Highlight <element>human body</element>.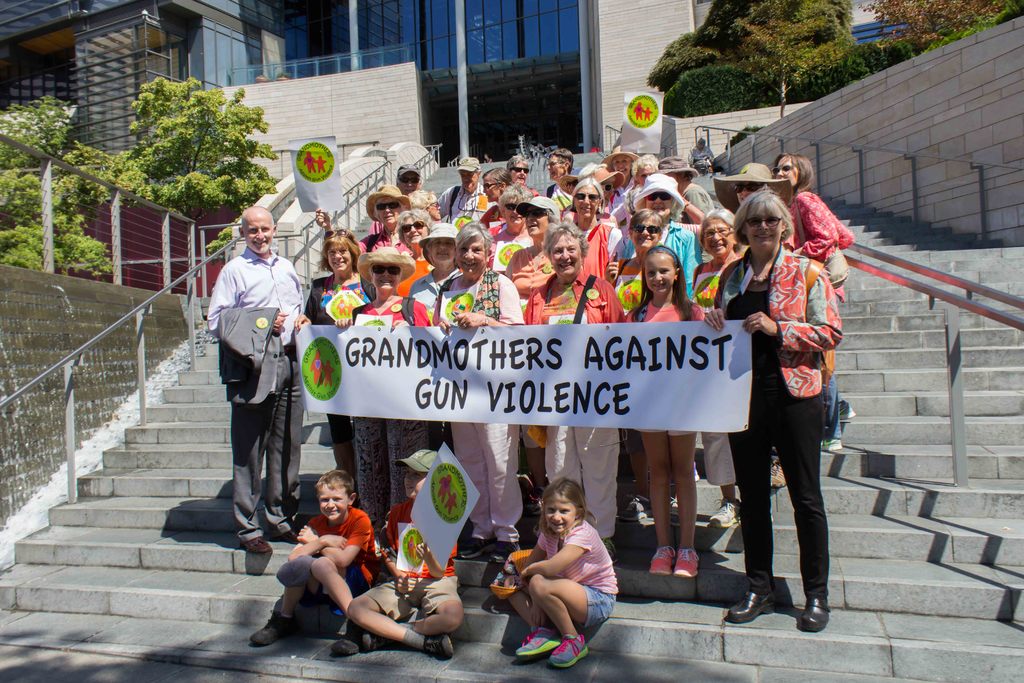
Highlighted region: 774:138:857:281.
